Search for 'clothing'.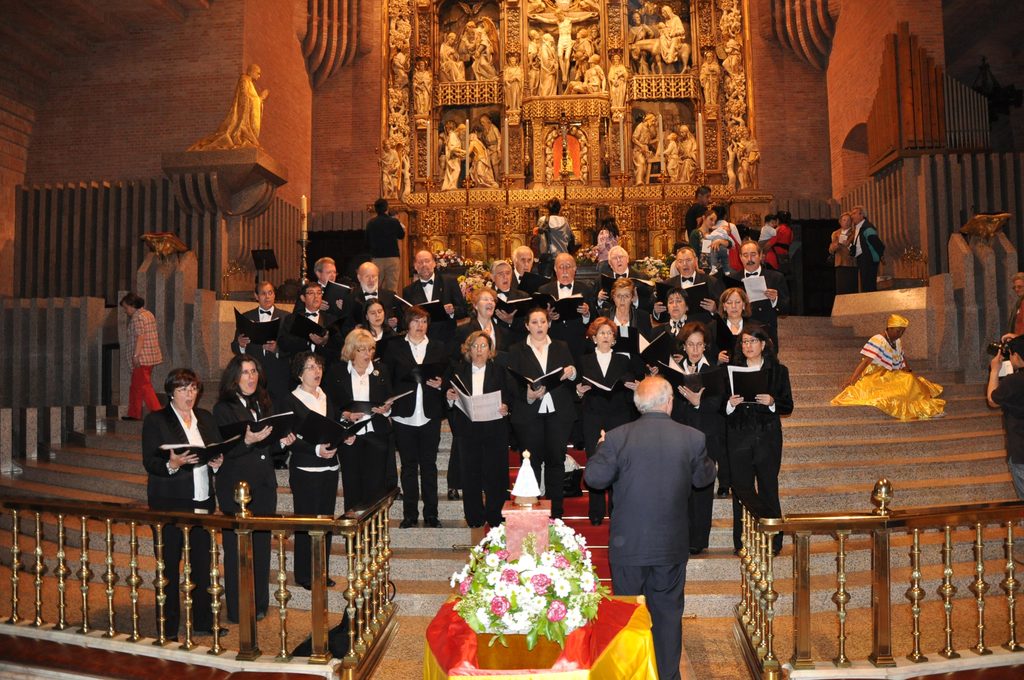
Found at Rect(520, 209, 572, 266).
